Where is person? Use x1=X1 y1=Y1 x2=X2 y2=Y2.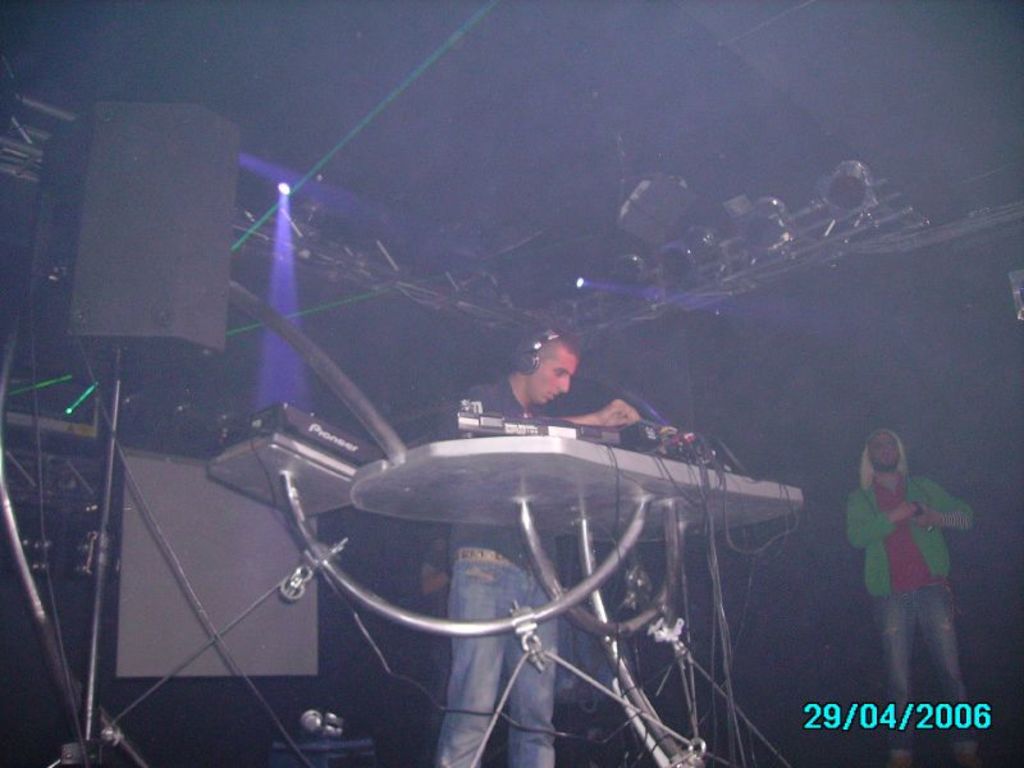
x1=846 y1=425 x2=983 y2=767.
